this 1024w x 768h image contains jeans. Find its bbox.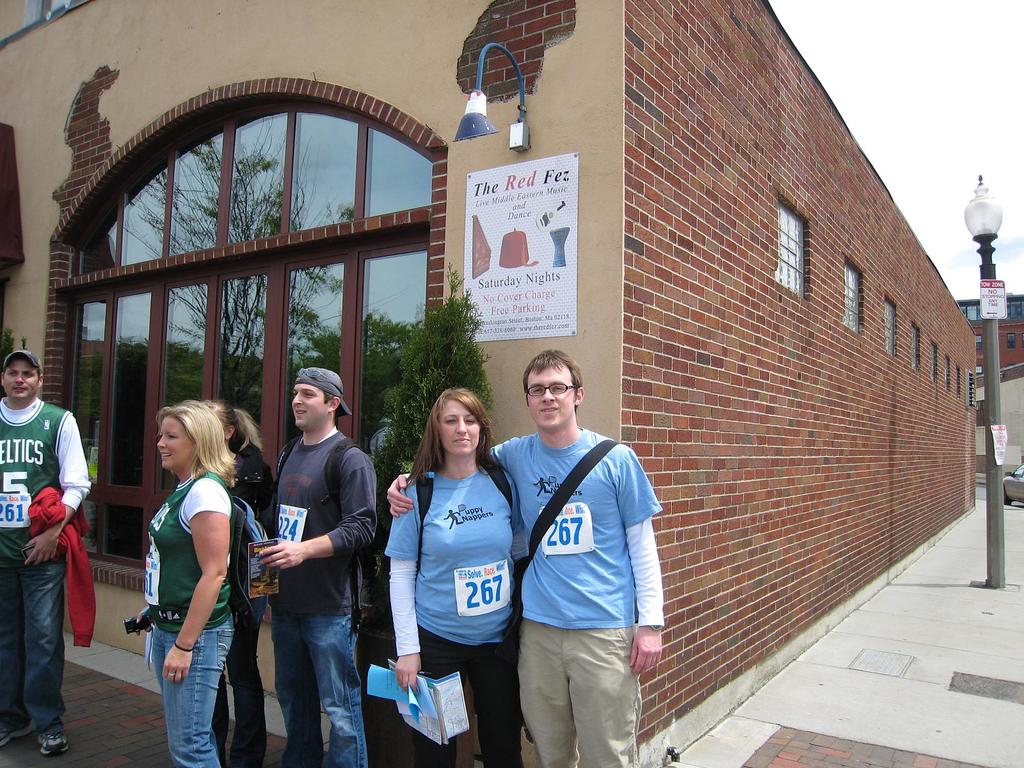
0 548 68 733.
